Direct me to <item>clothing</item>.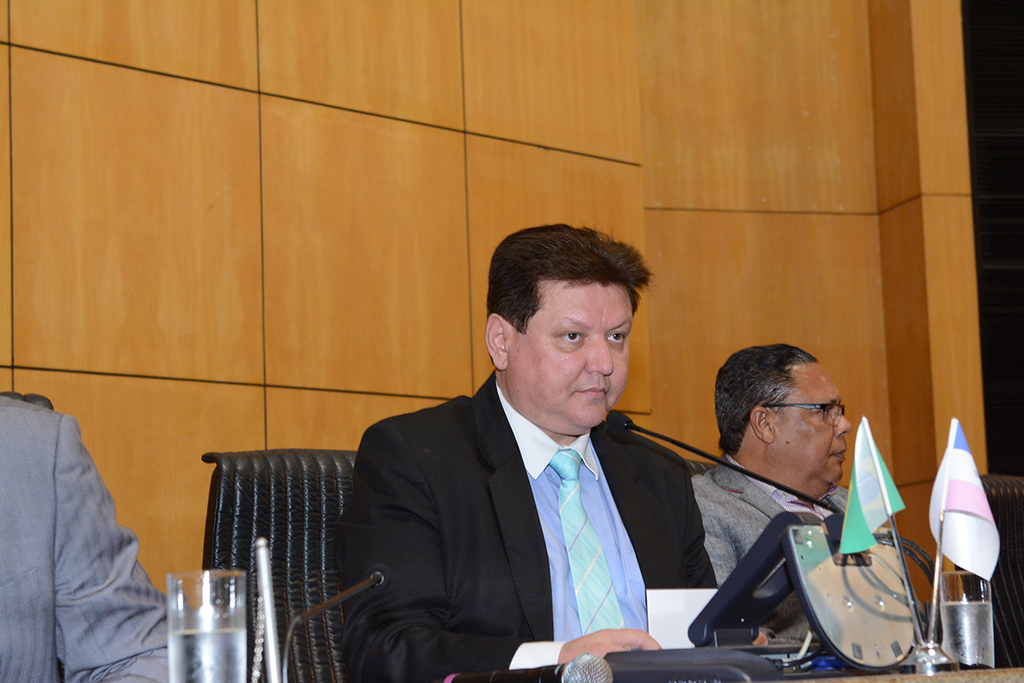
Direction: bbox(12, 361, 156, 672).
